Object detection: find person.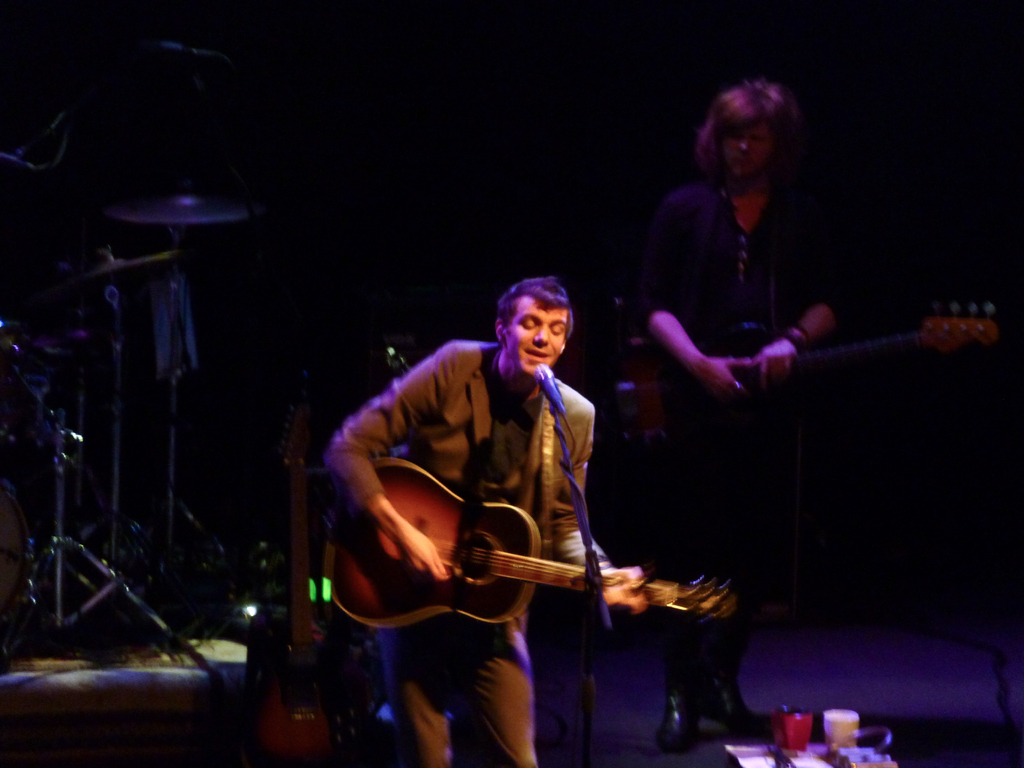
select_region(316, 255, 648, 758).
